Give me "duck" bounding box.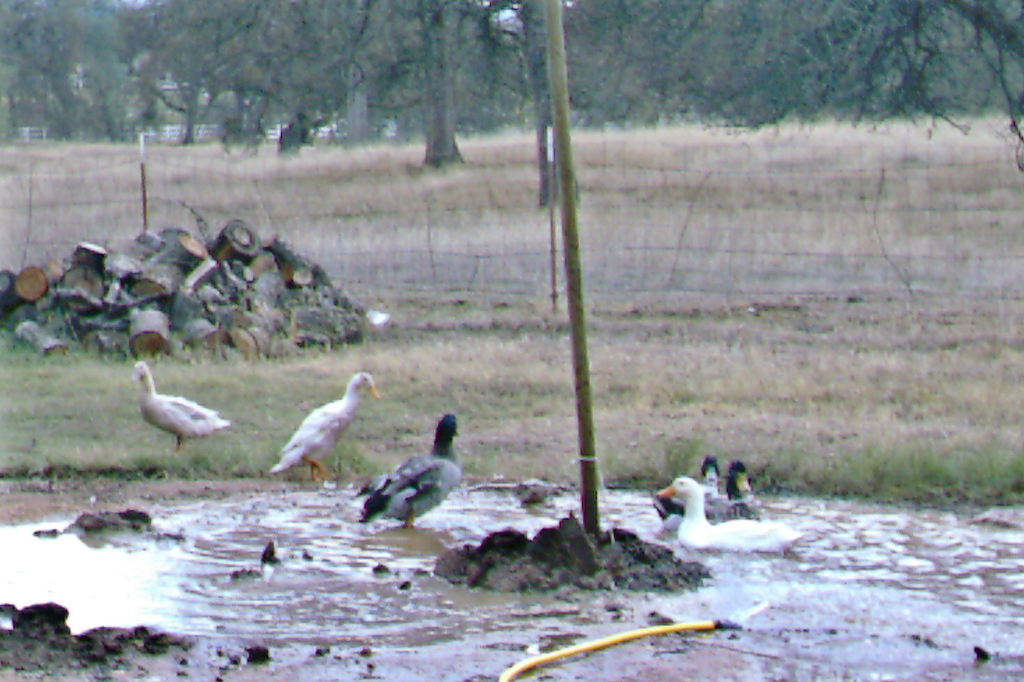
rect(135, 359, 228, 451).
